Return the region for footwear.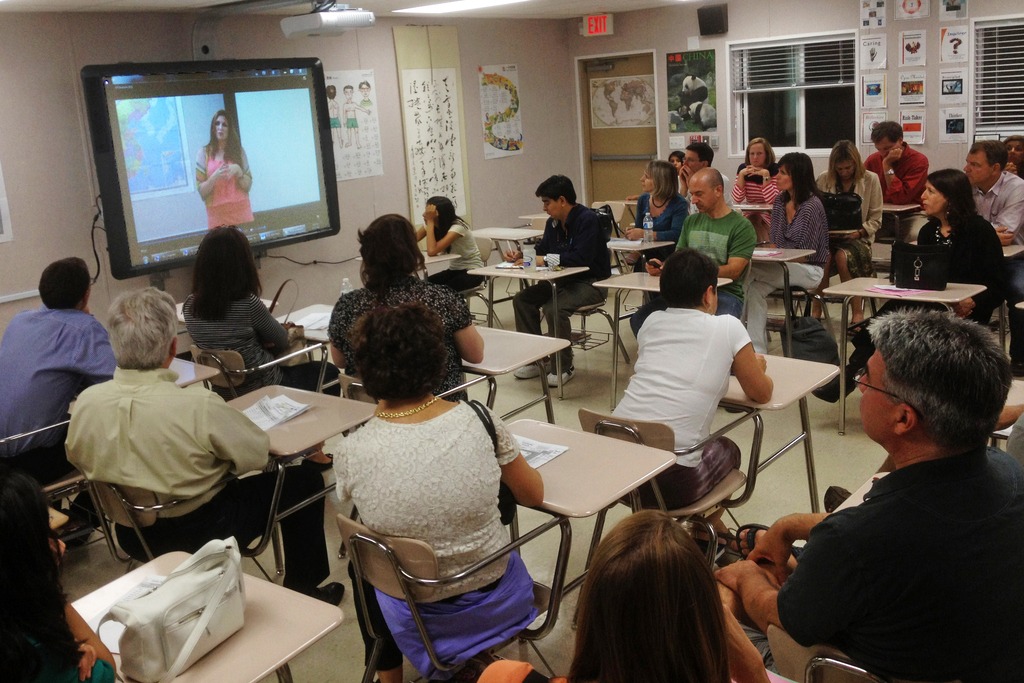
[738,525,797,570].
